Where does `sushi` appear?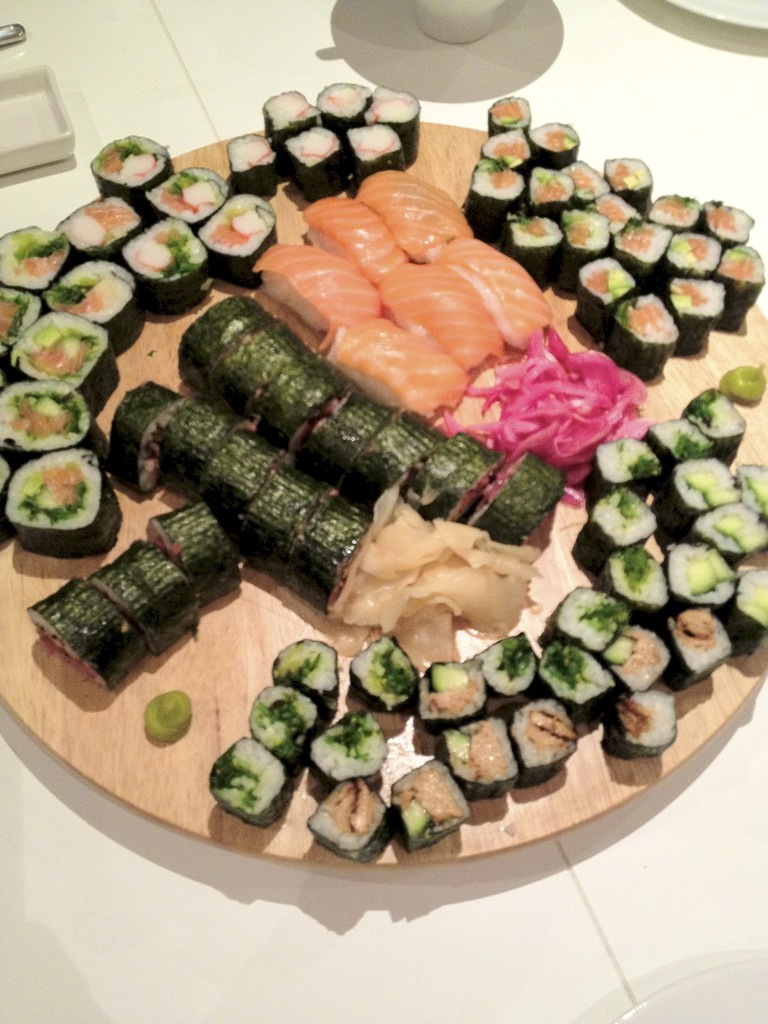
Appears at [12,308,128,412].
